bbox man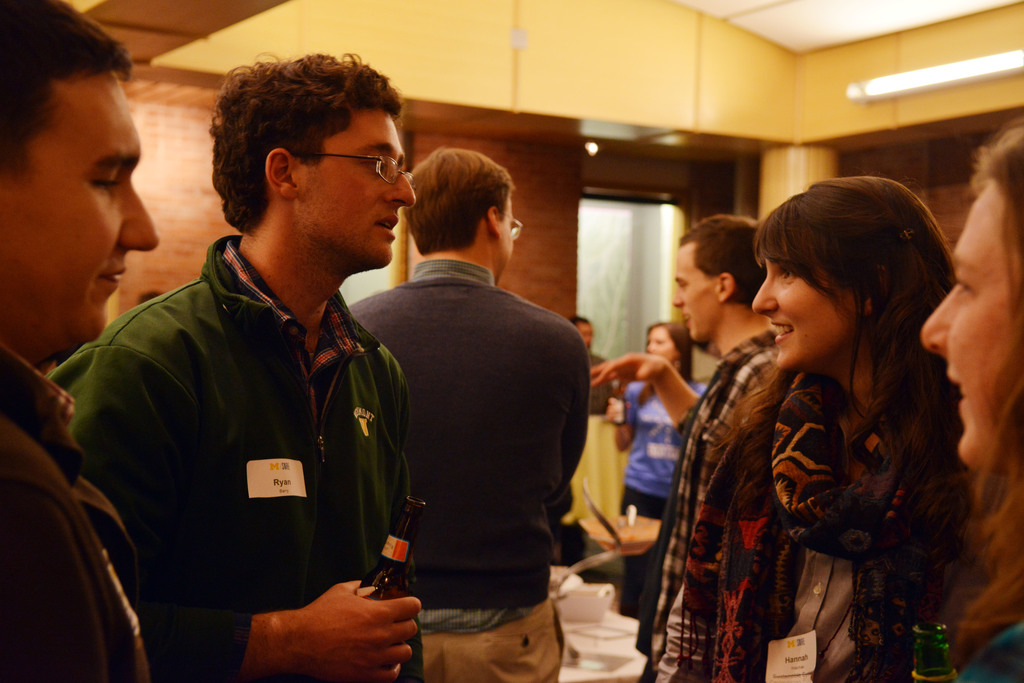
594 213 775 682
